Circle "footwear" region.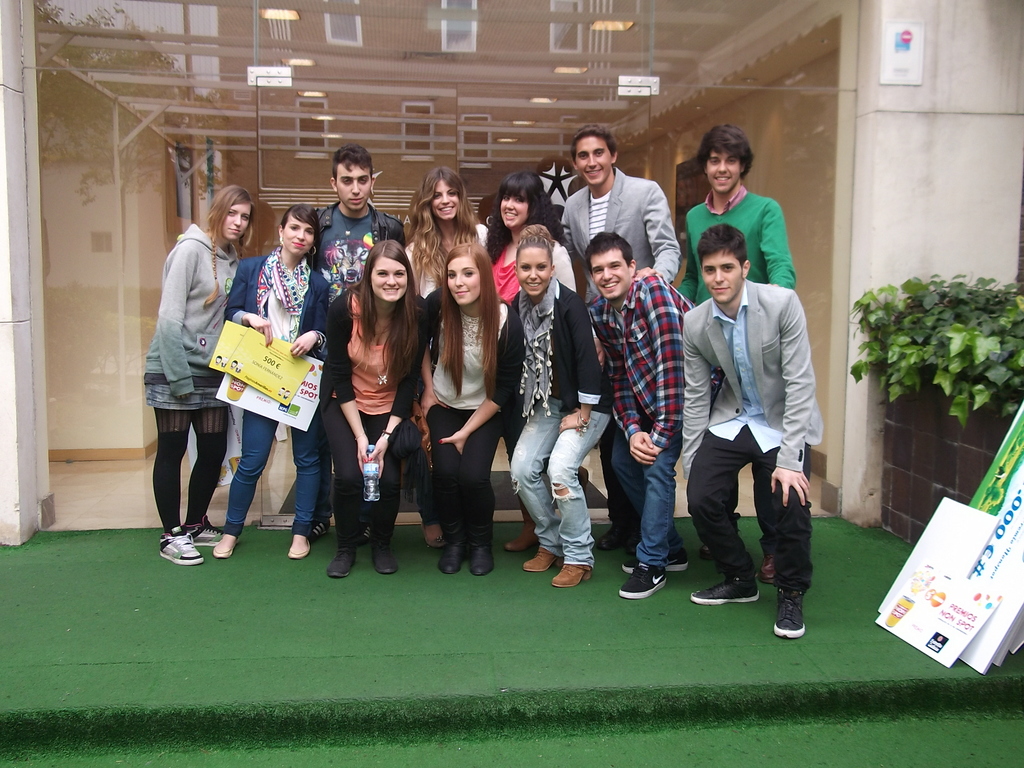
Region: bbox=[156, 525, 189, 565].
